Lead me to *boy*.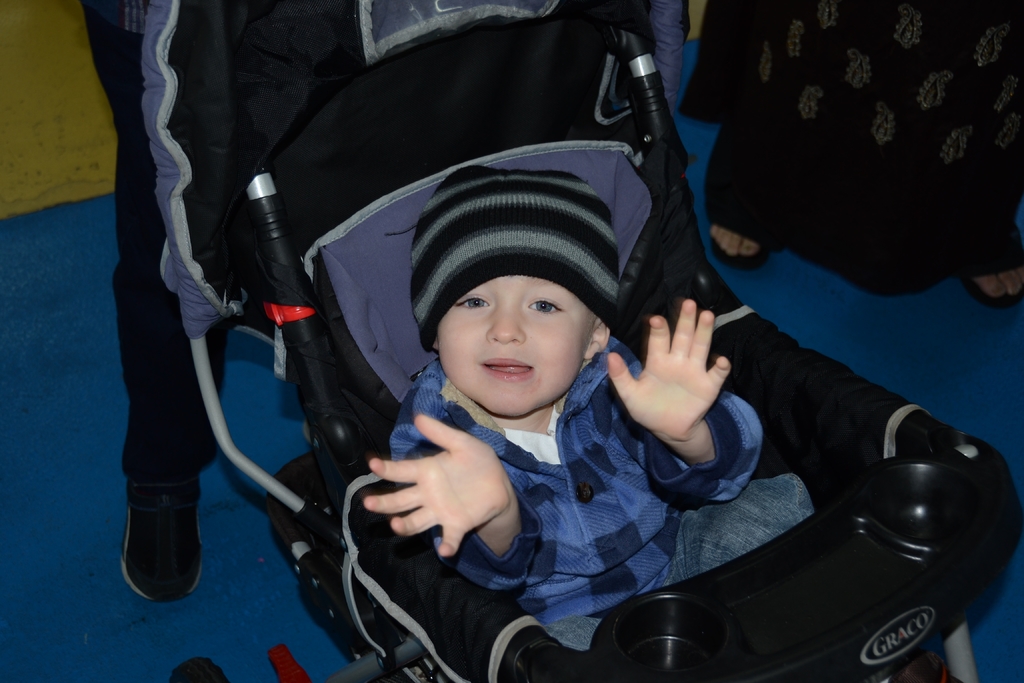
Lead to bbox=(353, 171, 822, 636).
